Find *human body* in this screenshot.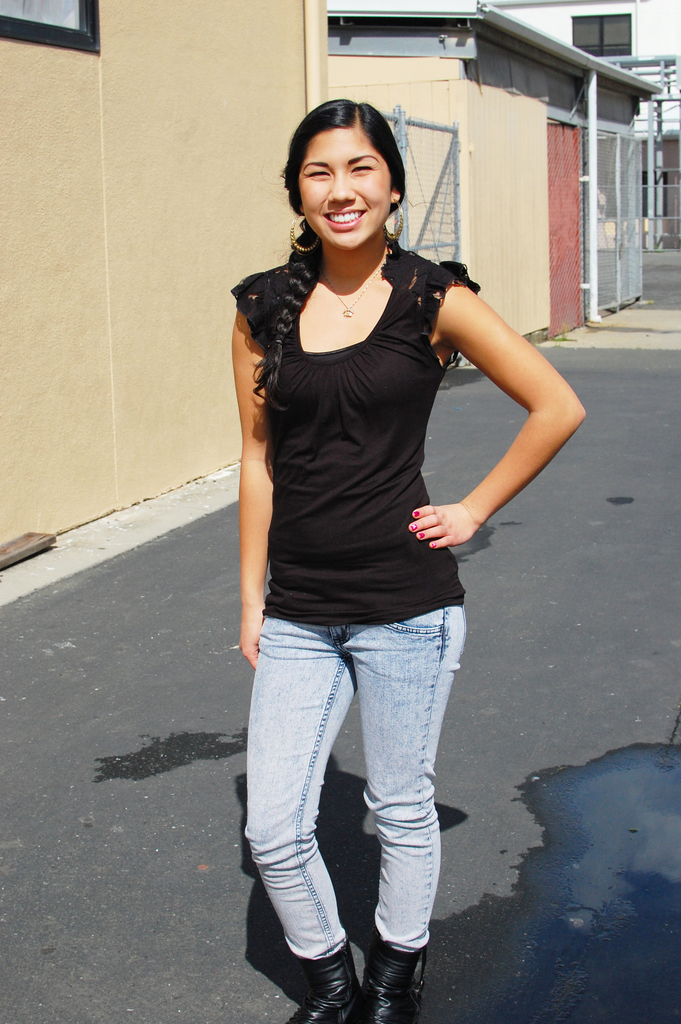
The bounding box for *human body* is detection(210, 78, 564, 940).
